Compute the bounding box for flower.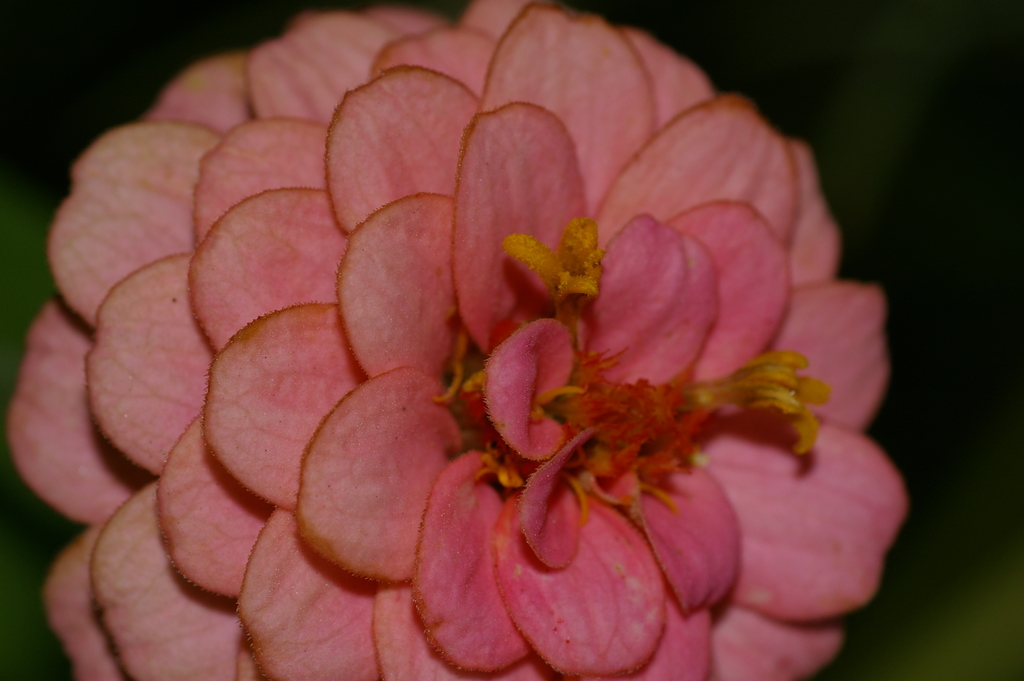
left=20, top=30, right=969, bottom=662.
